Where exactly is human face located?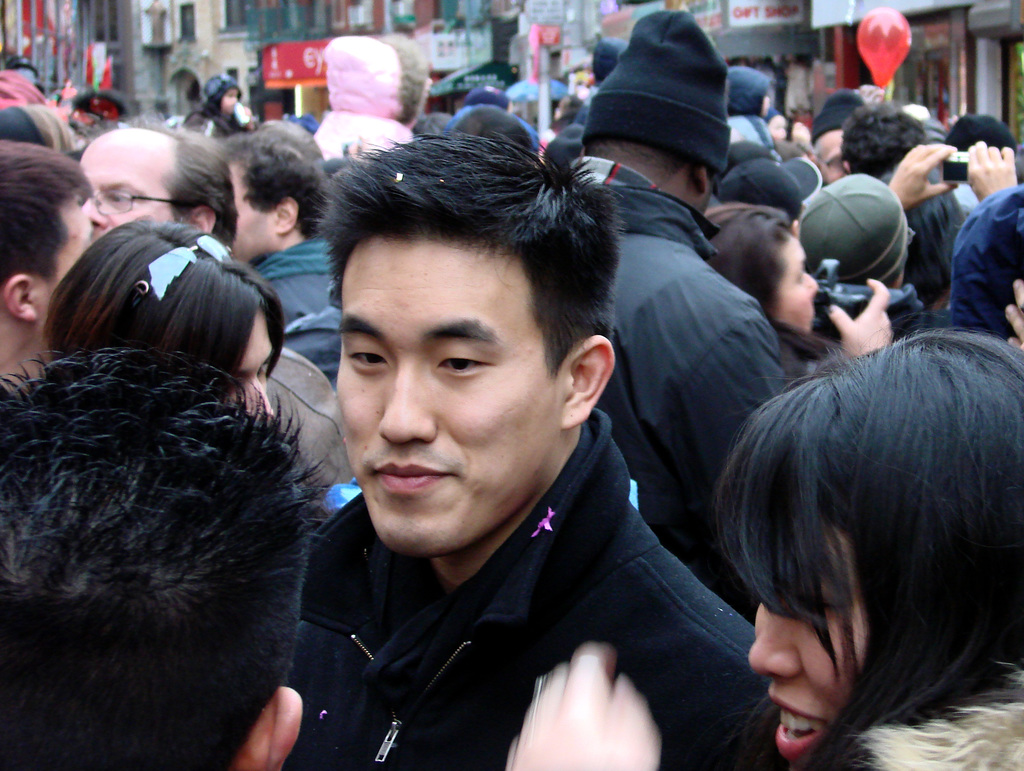
Its bounding box is 76 140 167 239.
